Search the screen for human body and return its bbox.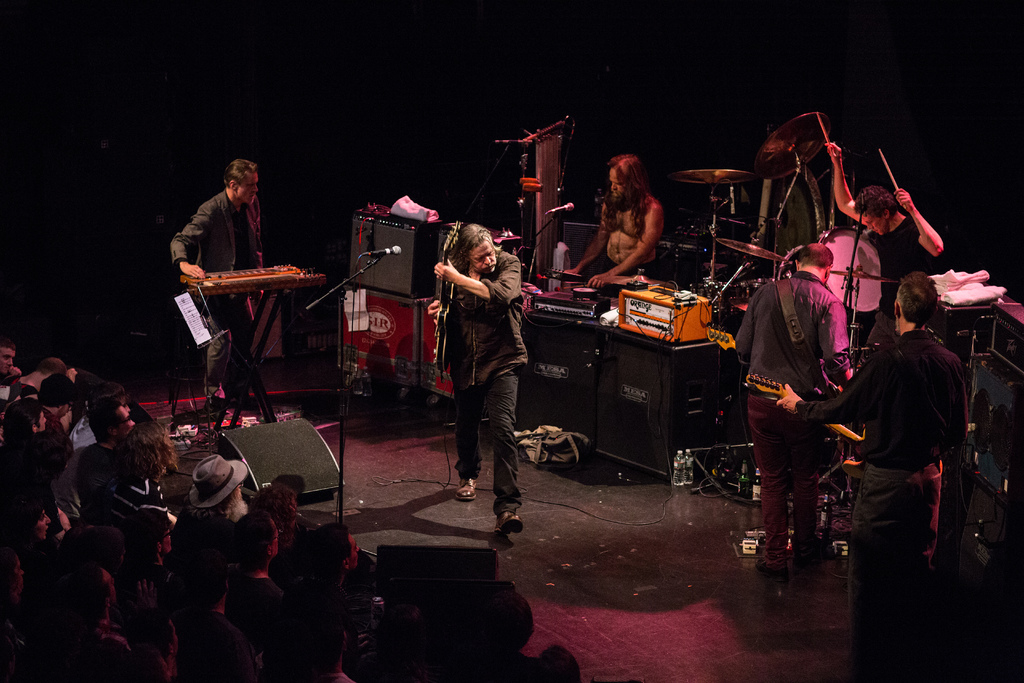
Found: (754, 134, 836, 256).
